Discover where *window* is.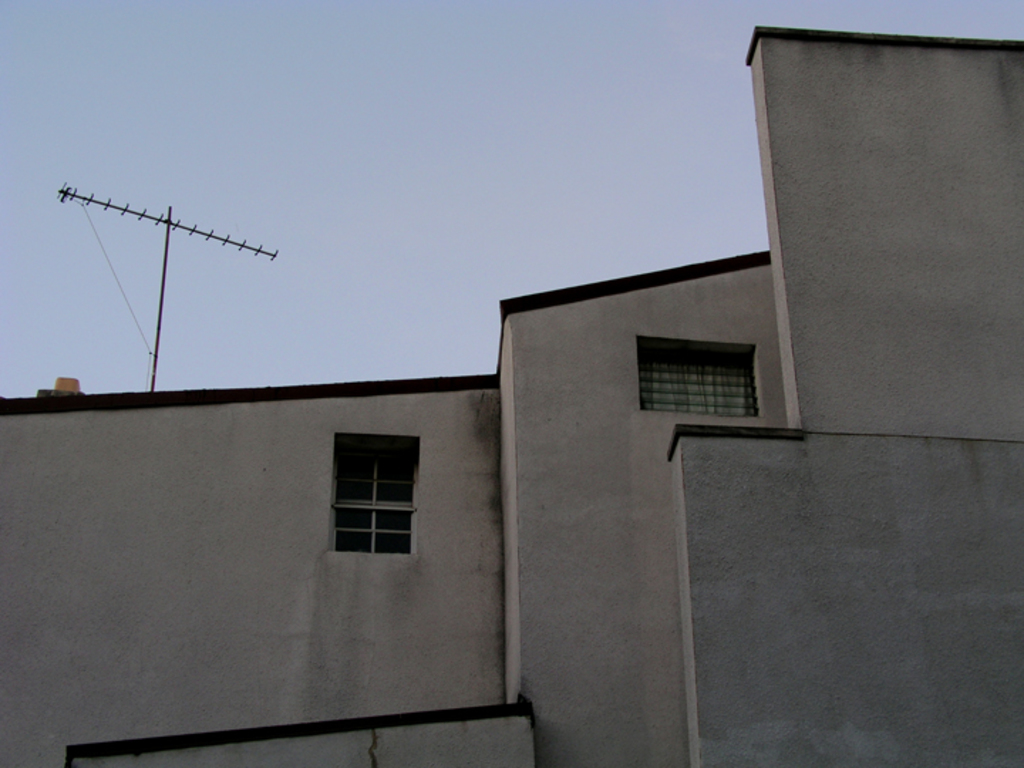
Discovered at rect(636, 337, 757, 412).
